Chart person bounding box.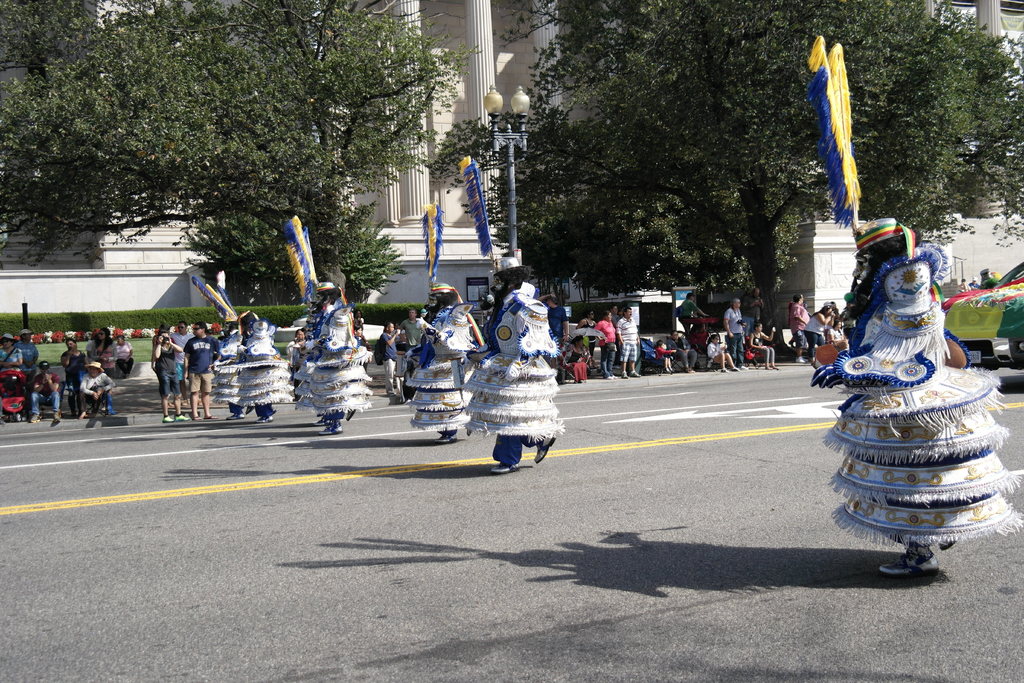
Charted: {"left": 403, "top": 302, "right": 433, "bottom": 347}.
